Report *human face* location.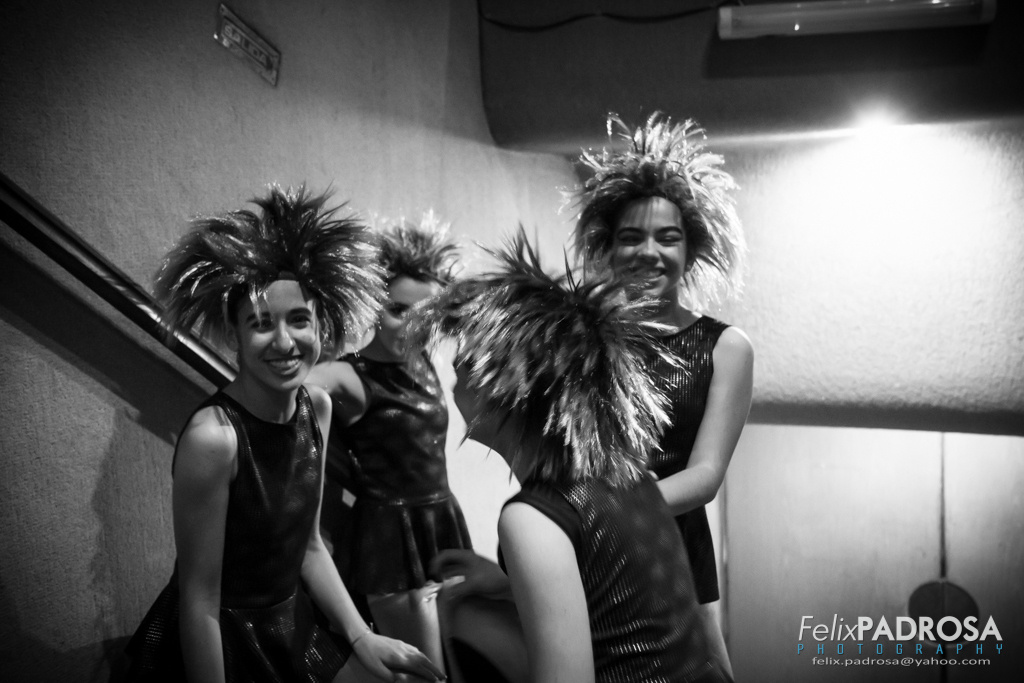
Report: crop(235, 277, 320, 392).
